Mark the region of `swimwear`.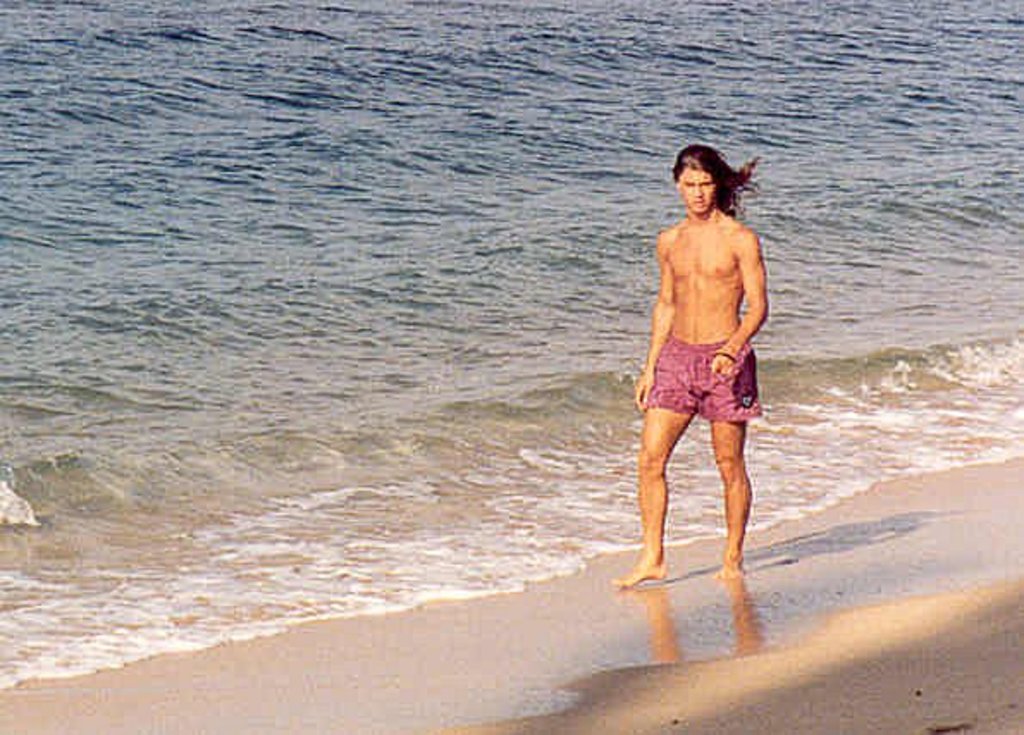
Region: x1=645, y1=334, x2=764, y2=425.
